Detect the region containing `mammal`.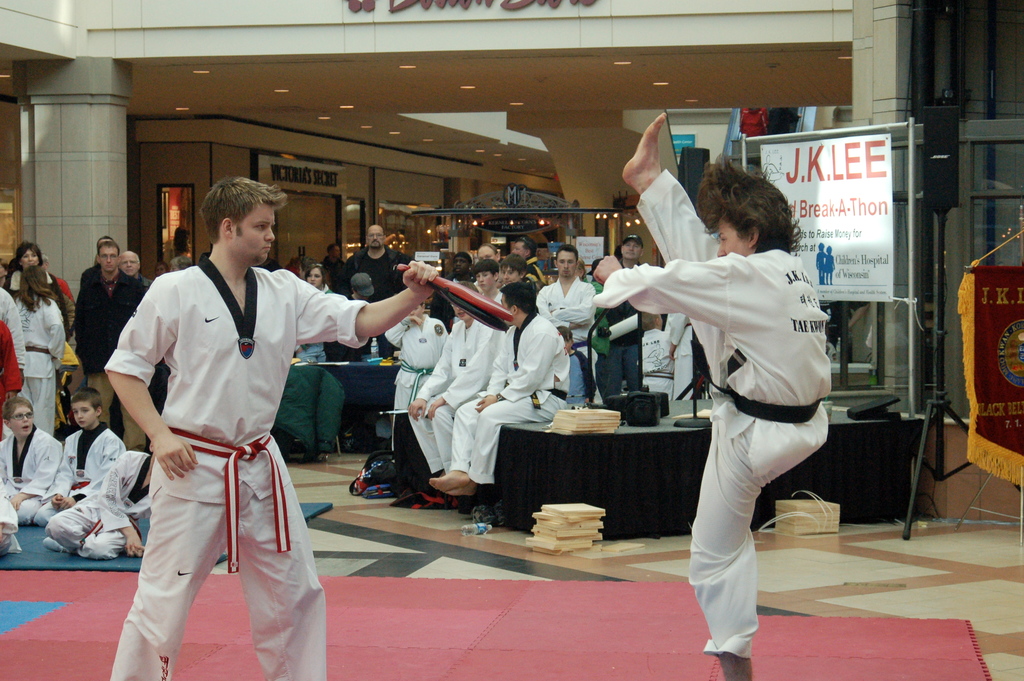
(left=428, top=277, right=570, bottom=496).
